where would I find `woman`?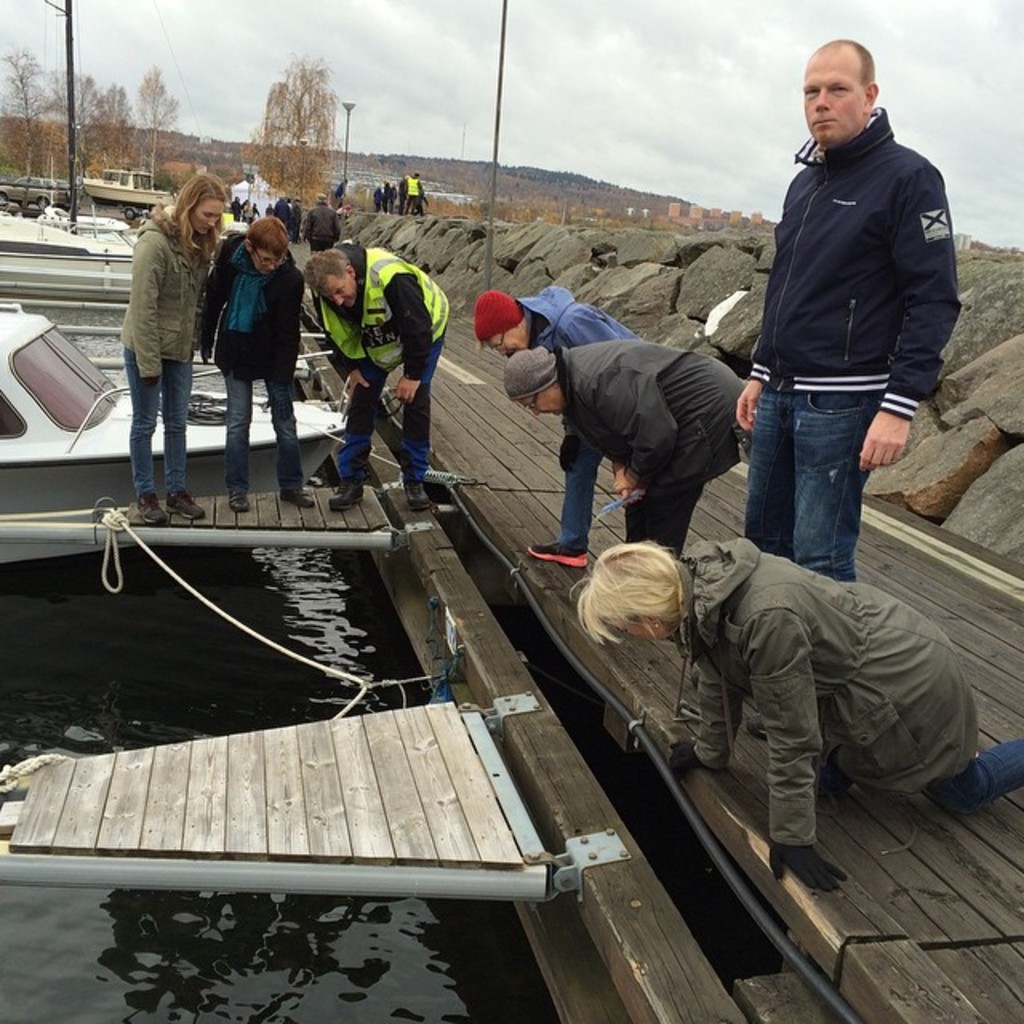
At [left=470, top=283, right=640, bottom=563].
